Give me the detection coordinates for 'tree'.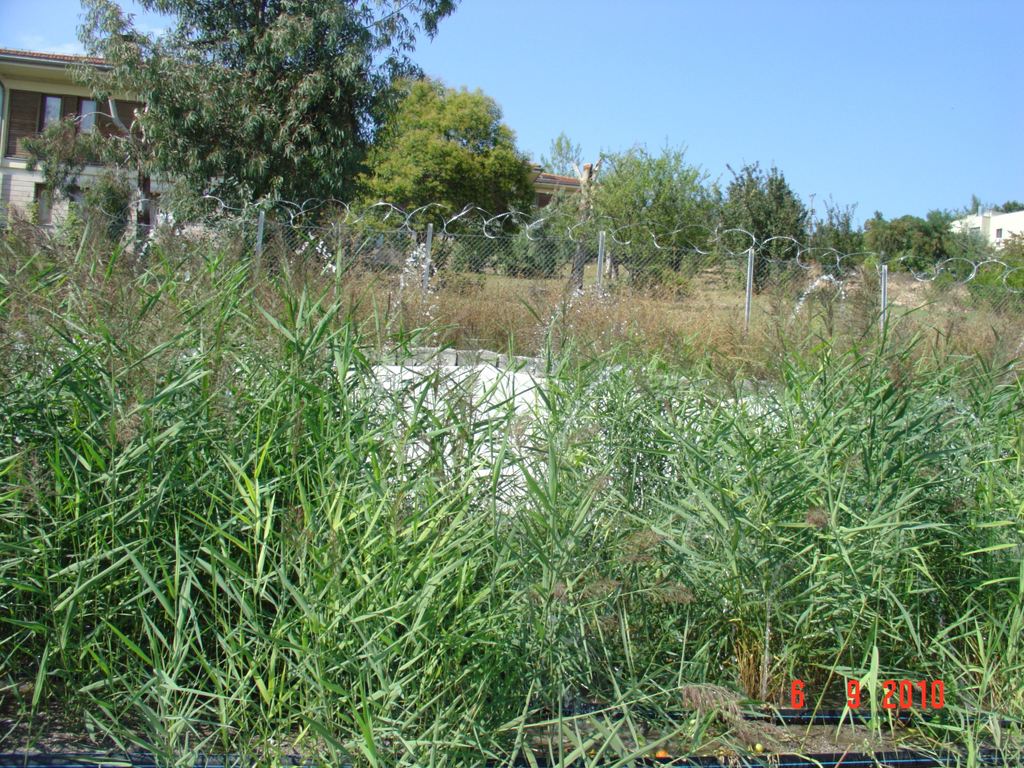
box=[811, 185, 1023, 314].
